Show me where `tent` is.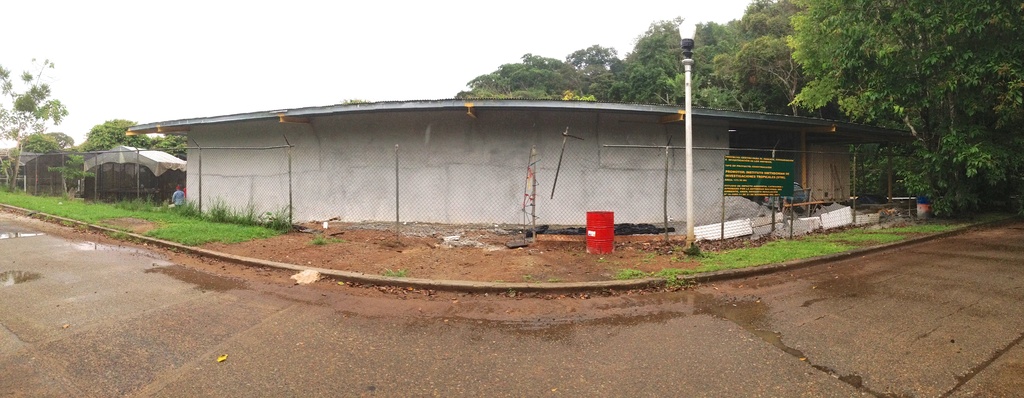
`tent` is at [79, 142, 188, 192].
